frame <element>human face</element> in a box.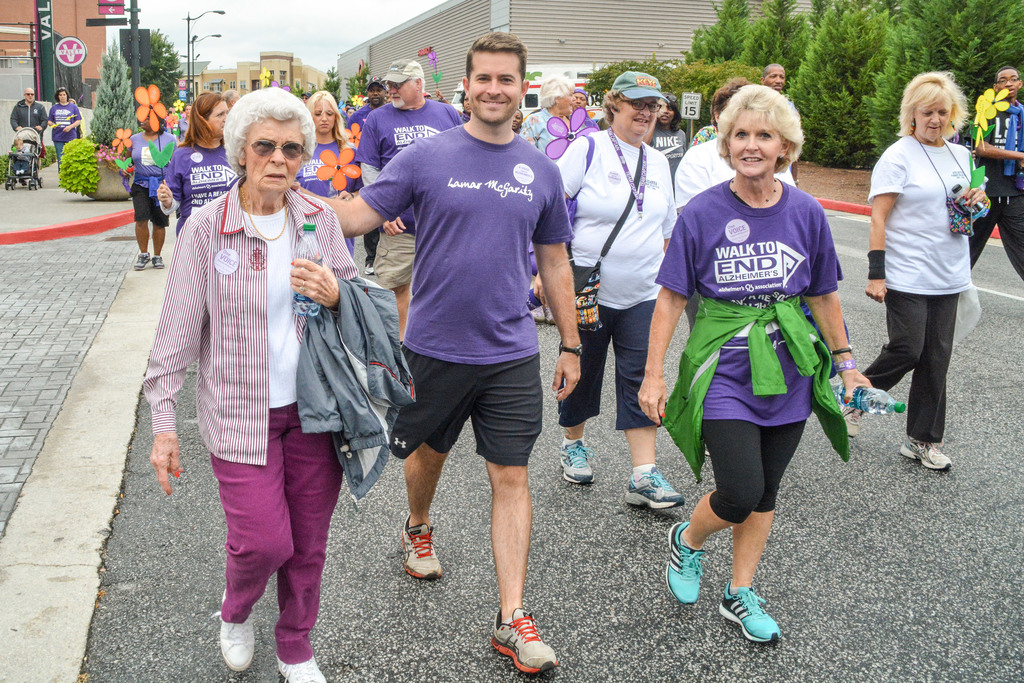
x1=364, y1=83, x2=382, y2=108.
